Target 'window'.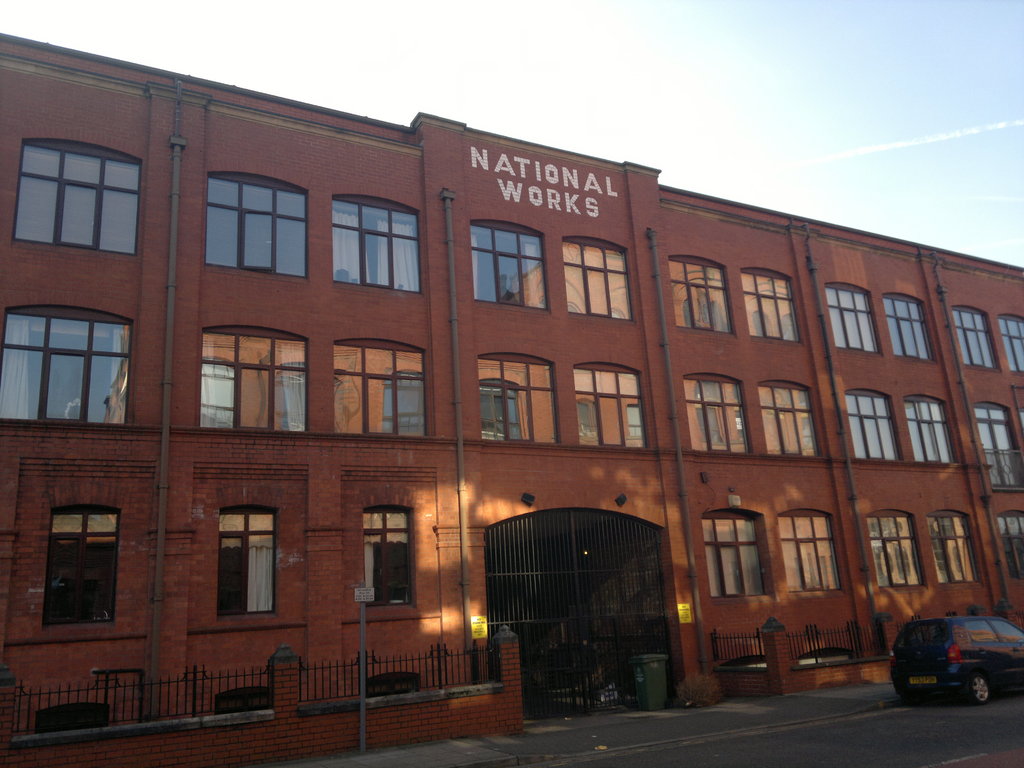
Target region: left=707, top=508, right=776, bottom=605.
